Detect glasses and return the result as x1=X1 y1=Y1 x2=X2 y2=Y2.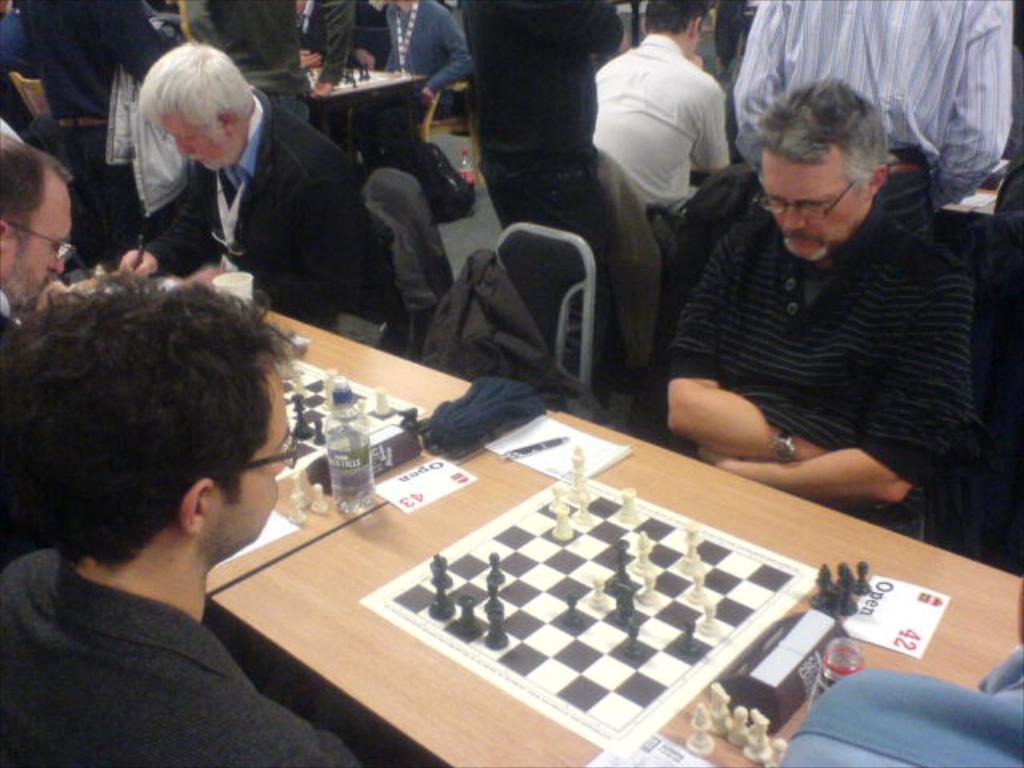
x1=168 y1=429 x2=296 y2=507.
